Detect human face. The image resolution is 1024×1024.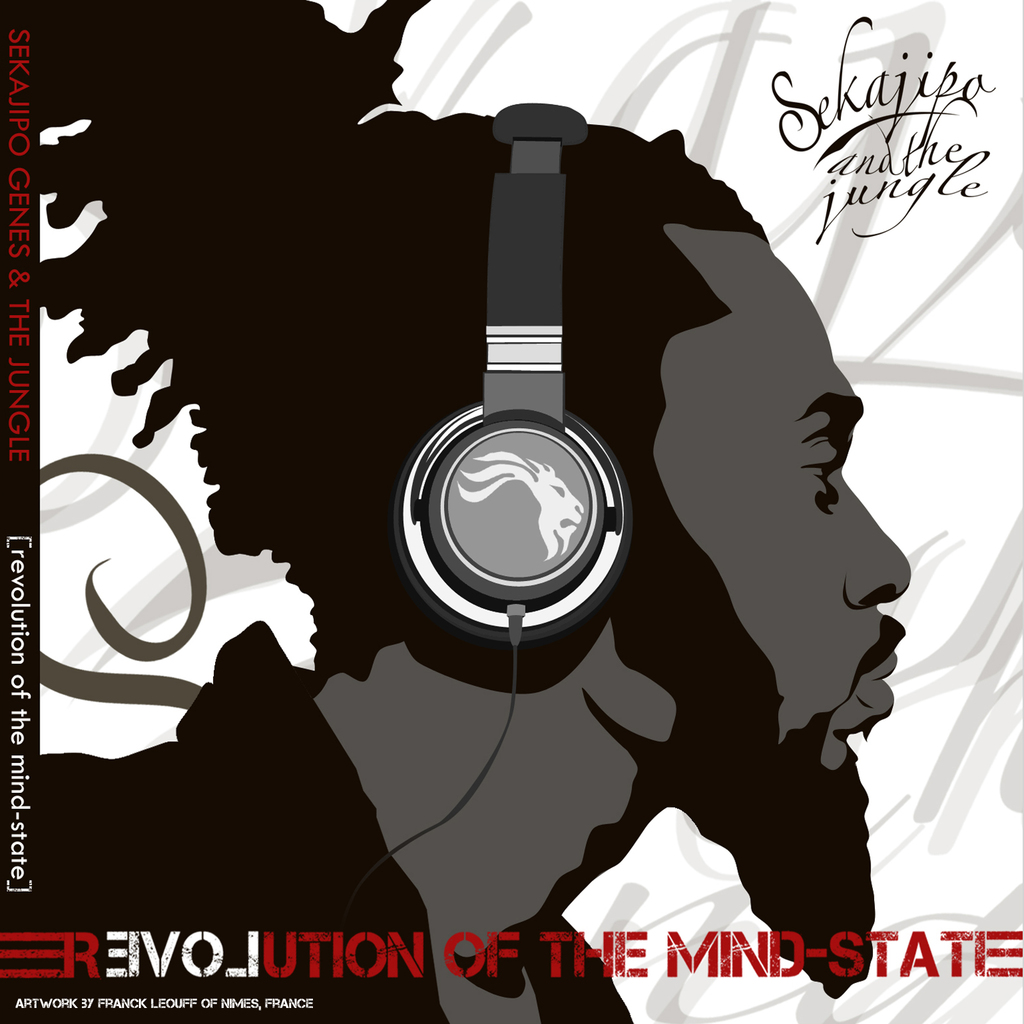
<region>650, 246, 911, 788</region>.
